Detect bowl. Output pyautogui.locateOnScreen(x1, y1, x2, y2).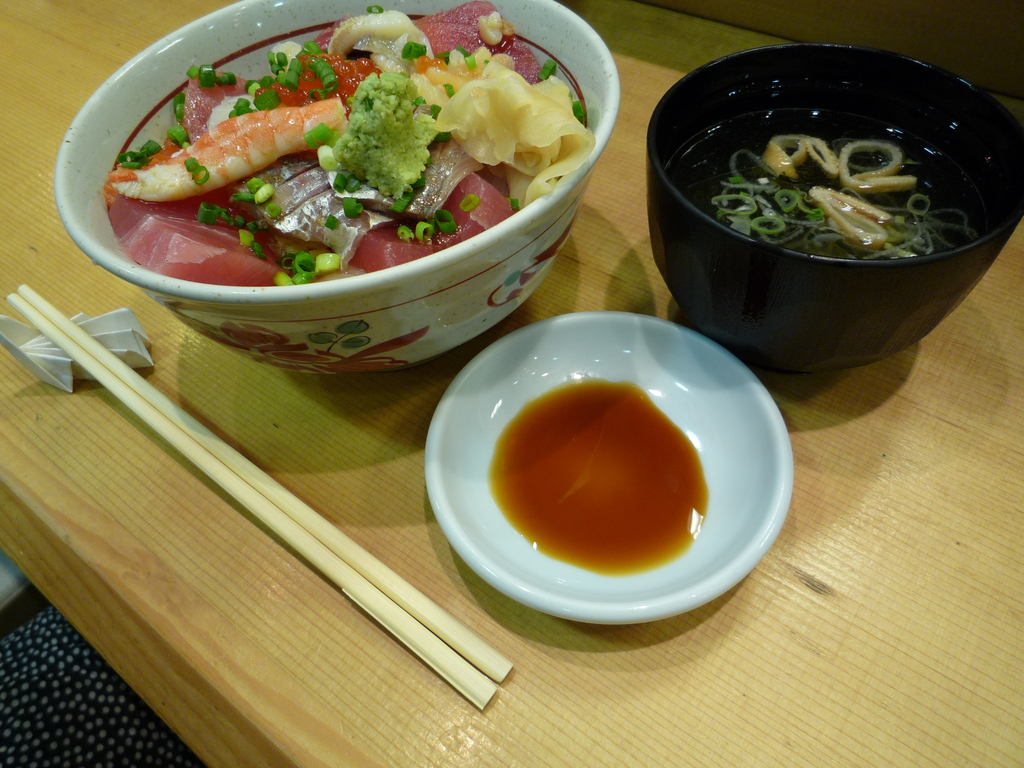
pyautogui.locateOnScreen(52, 0, 620, 376).
